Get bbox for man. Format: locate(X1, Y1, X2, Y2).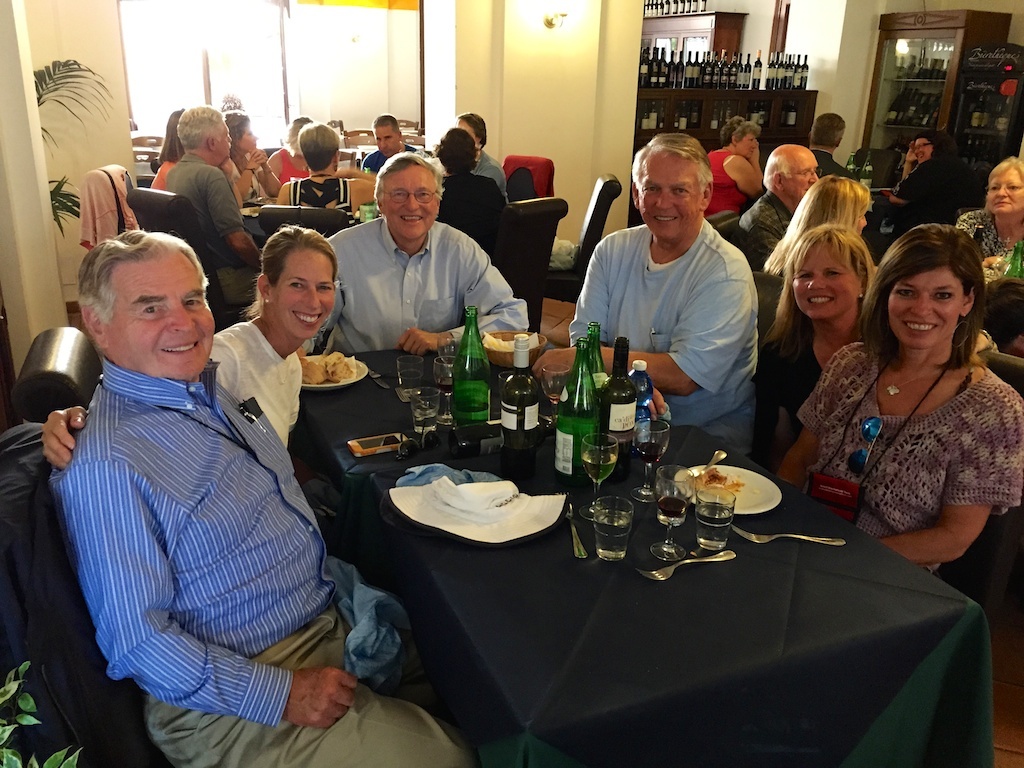
locate(48, 207, 522, 767).
